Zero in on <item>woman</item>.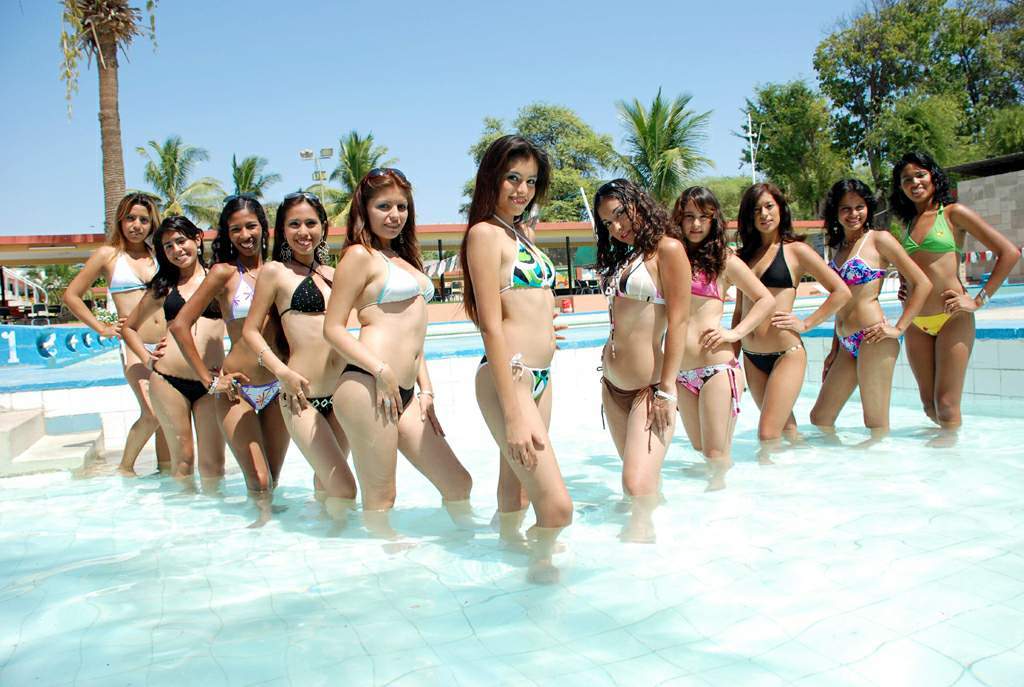
Zeroed in: [x1=121, y1=218, x2=223, y2=484].
